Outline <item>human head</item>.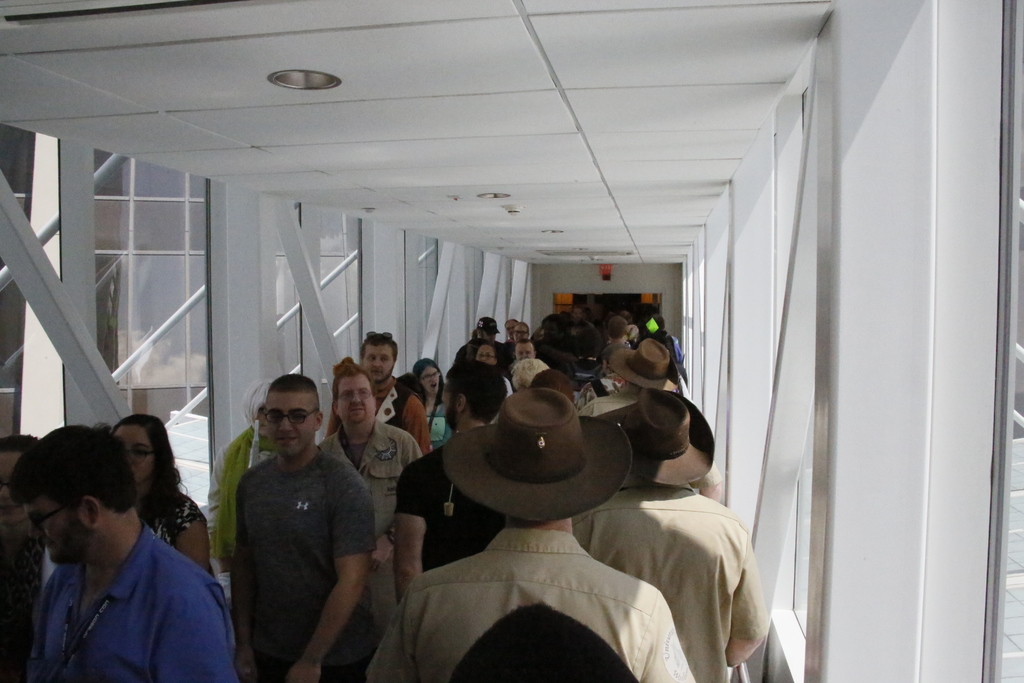
Outline: {"x1": 13, "y1": 434, "x2": 147, "y2": 575}.
